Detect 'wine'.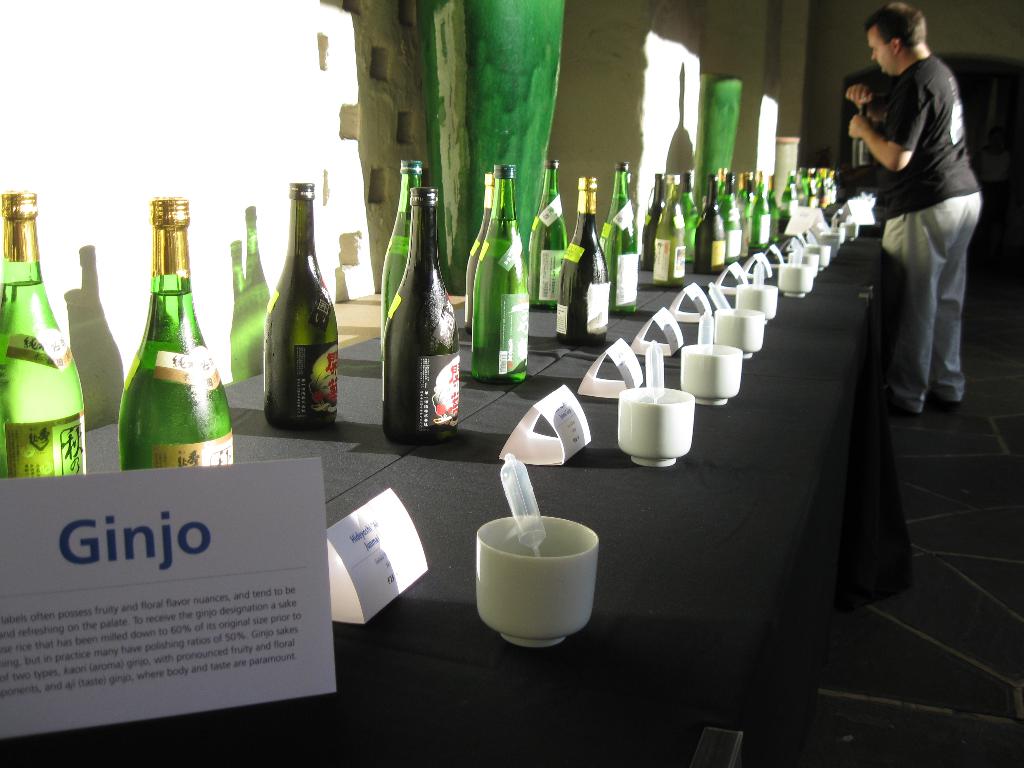
Detected at (left=710, top=170, right=742, bottom=269).
